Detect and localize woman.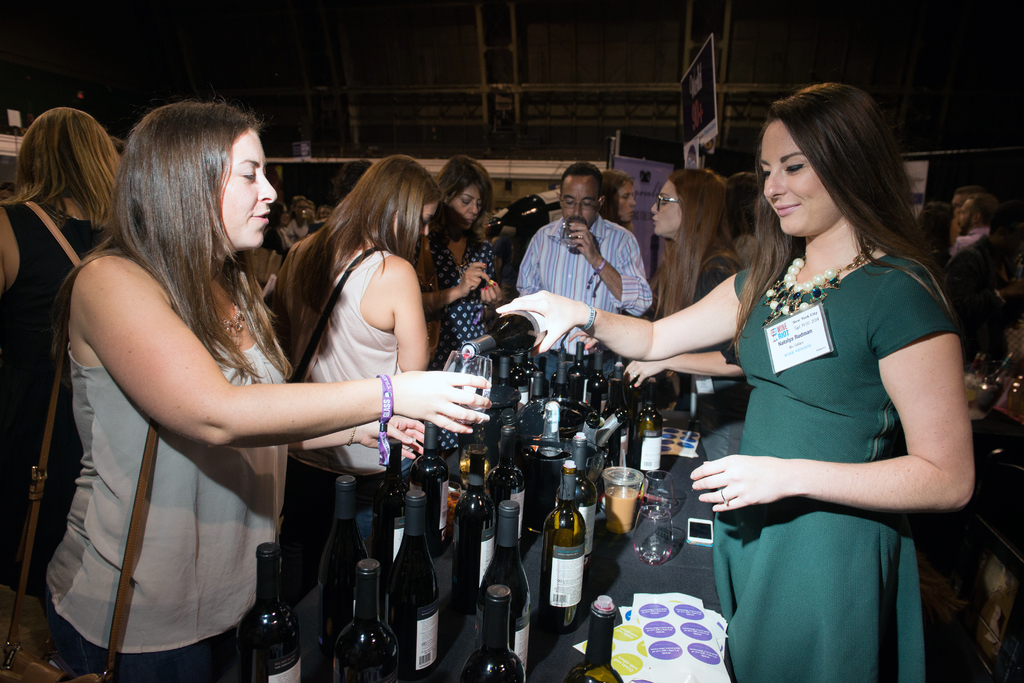
Localized at detection(0, 106, 127, 594).
